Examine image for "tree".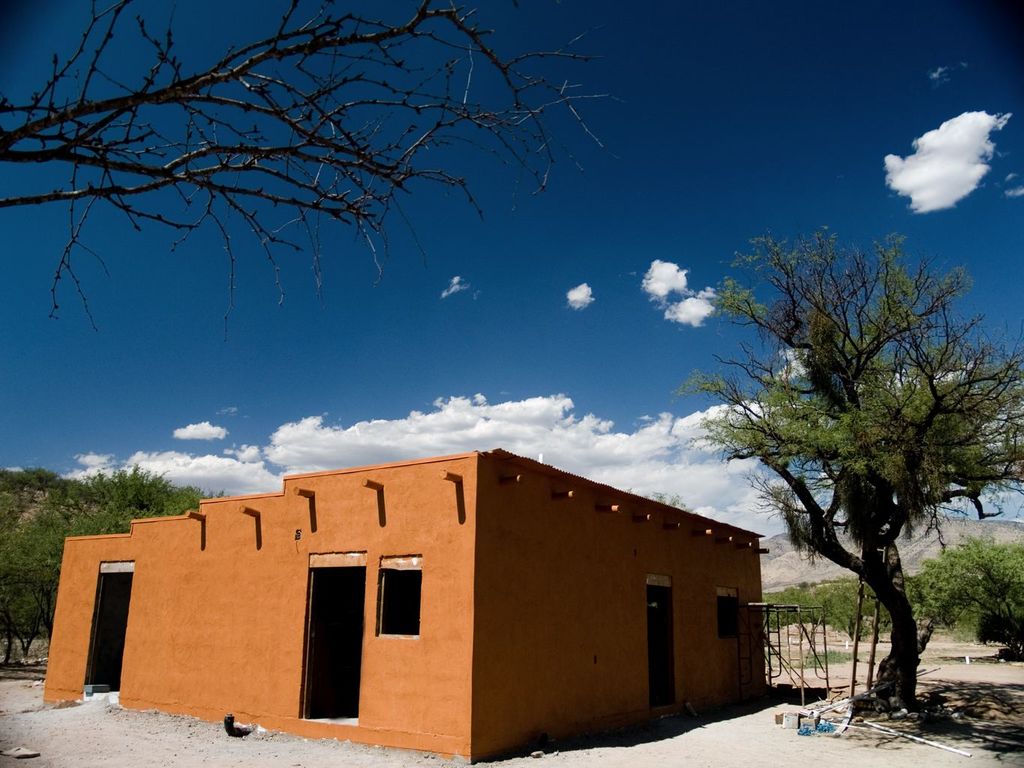
Examination result: BBox(0, 0, 629, 348).
